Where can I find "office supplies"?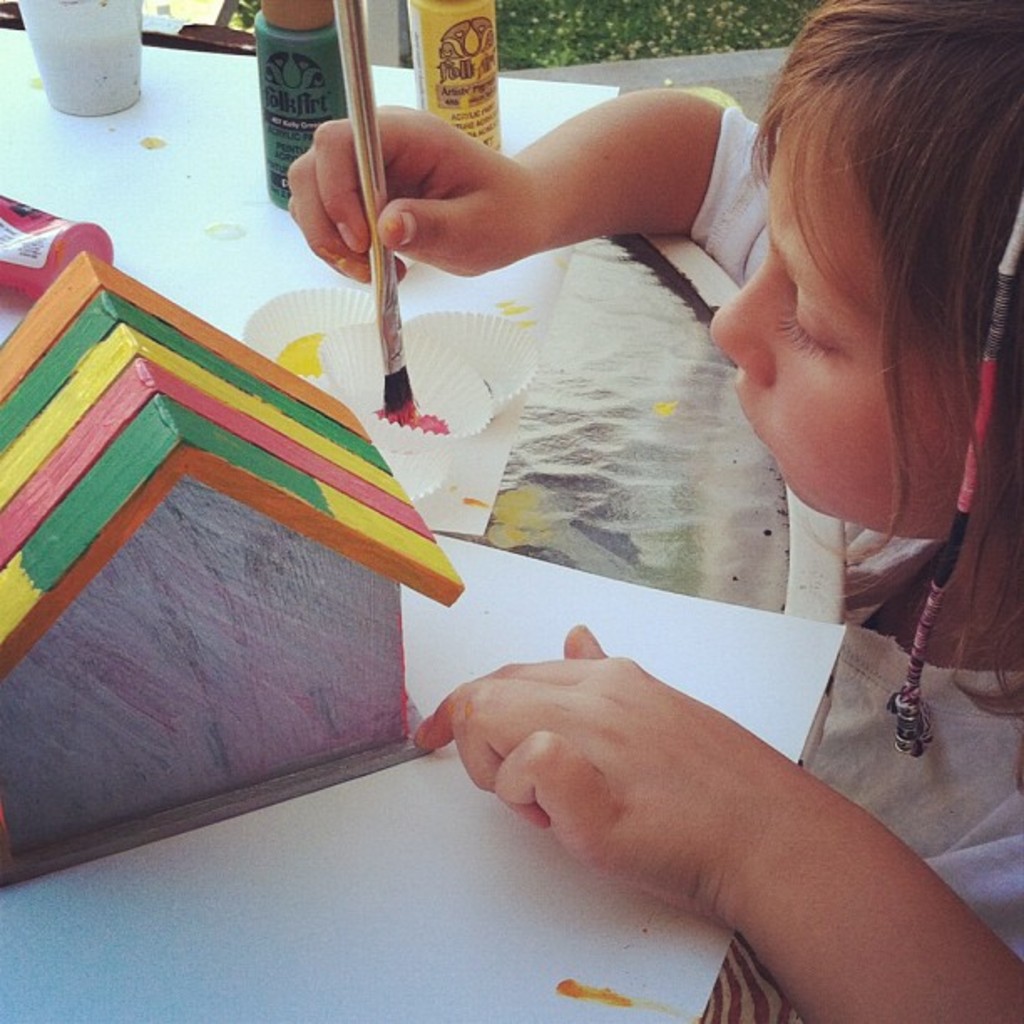
You can find it at left=403, top=0, right=510, bottom=161.
